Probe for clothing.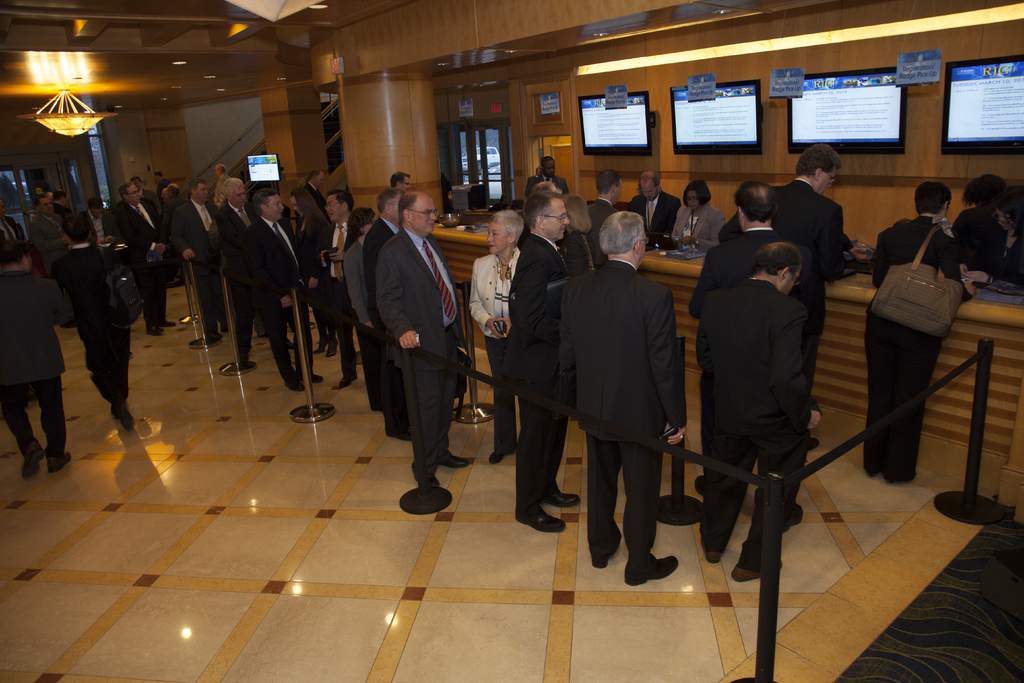
Probe result: [124,199,172,338].
